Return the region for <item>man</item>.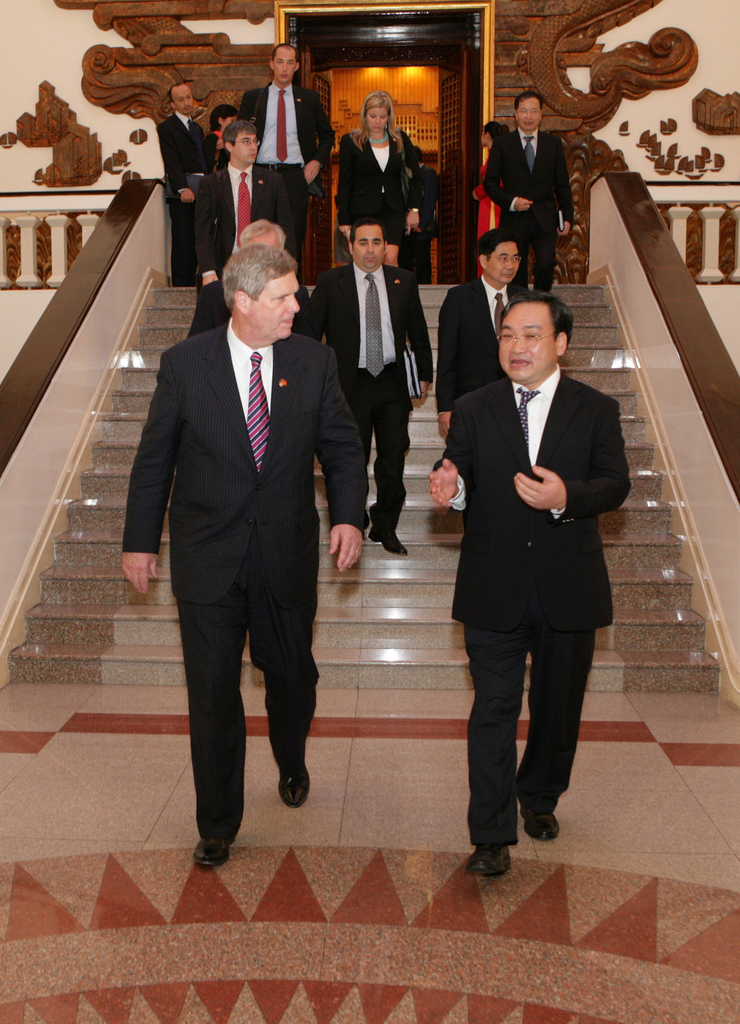
bbox(133, 165, 358, 860).
